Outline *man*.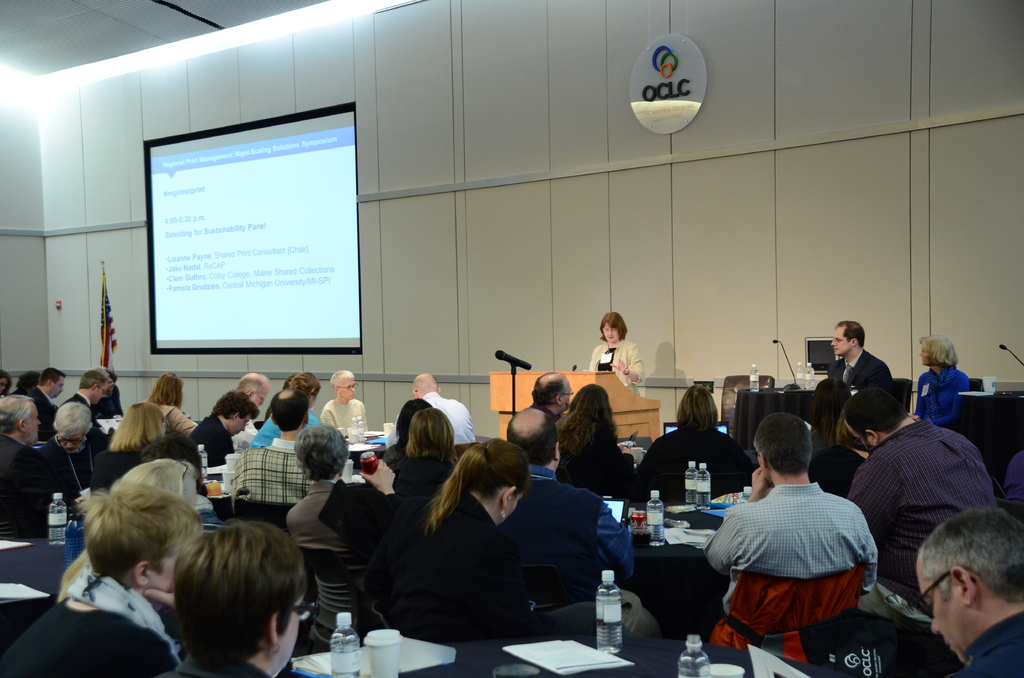
Outline: 413 373 479 446.
